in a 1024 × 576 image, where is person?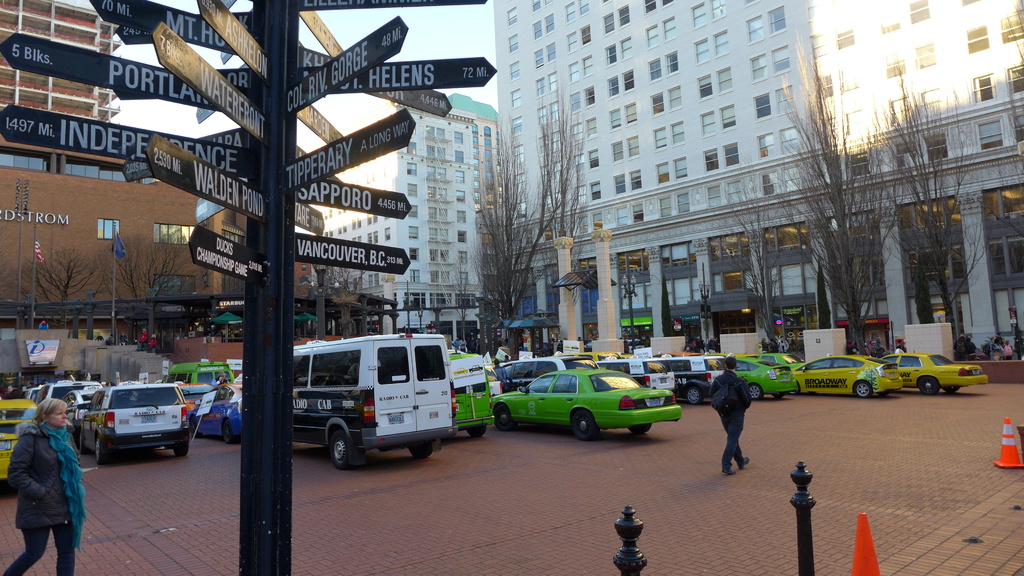
rect(107, 335, 113, 346).
